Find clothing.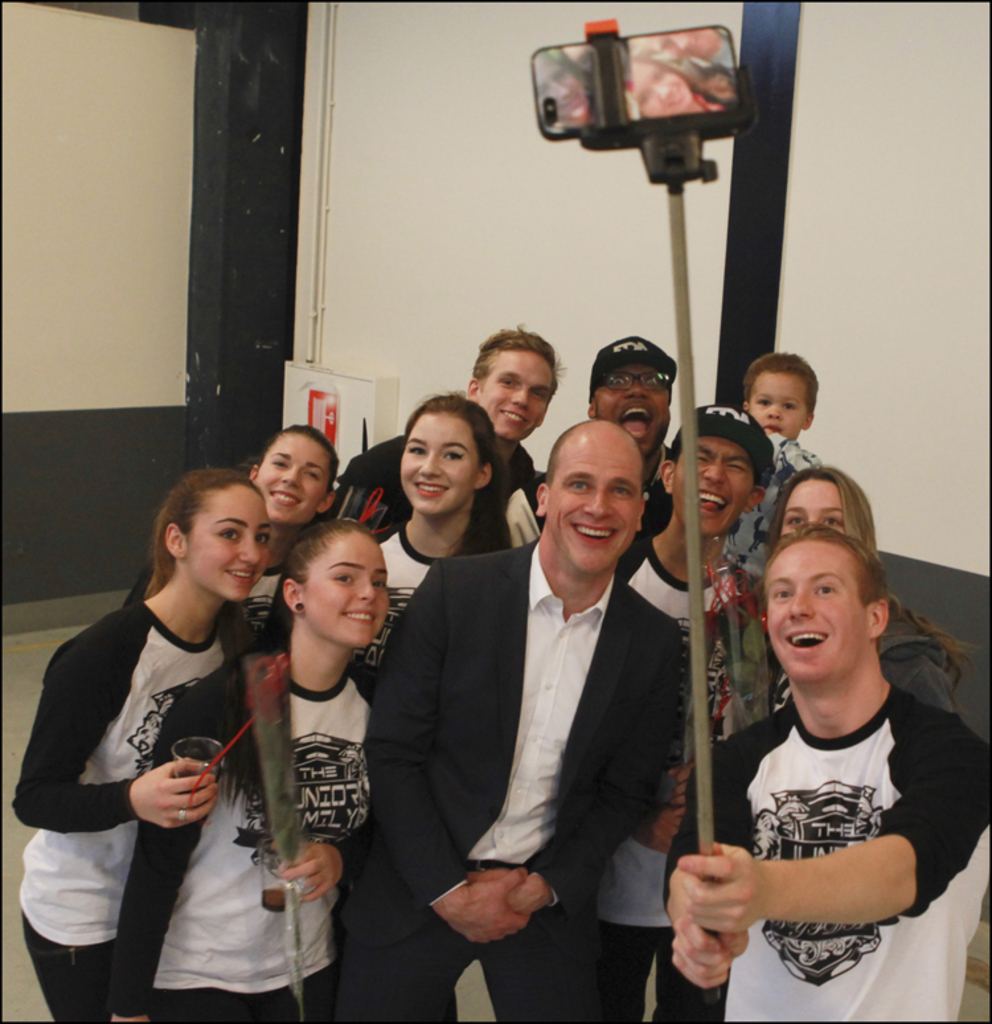
{"x1": 227, "y1": 558, "x2": 299, "y2": 656}.
